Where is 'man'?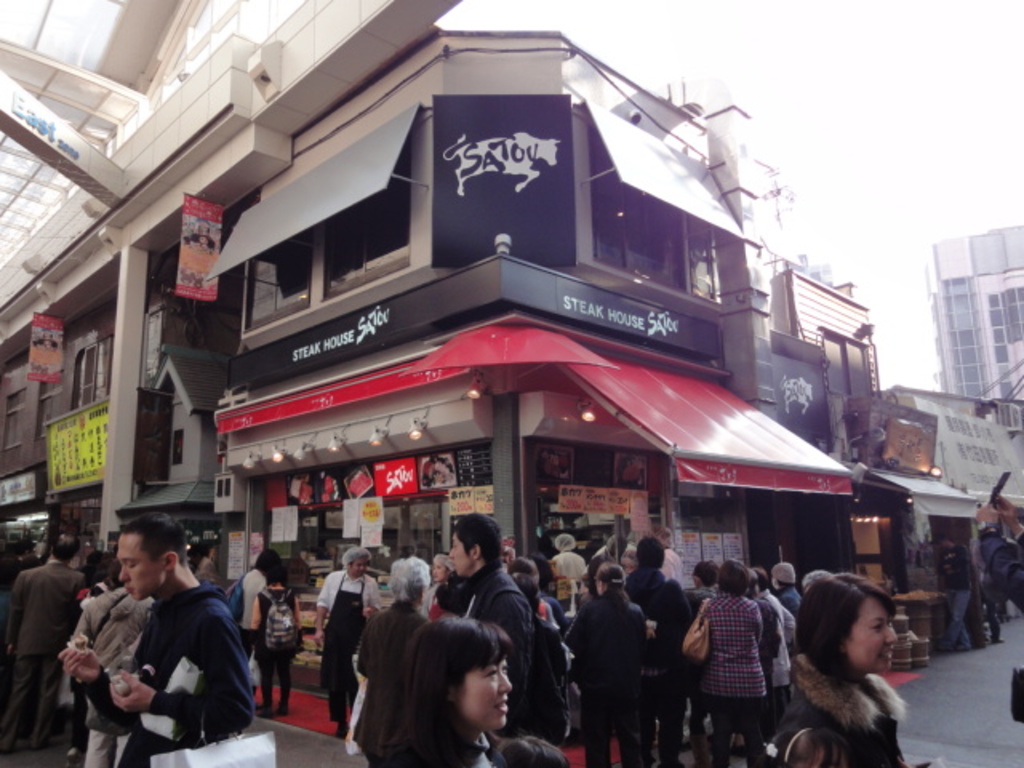
626:533:686:766.
